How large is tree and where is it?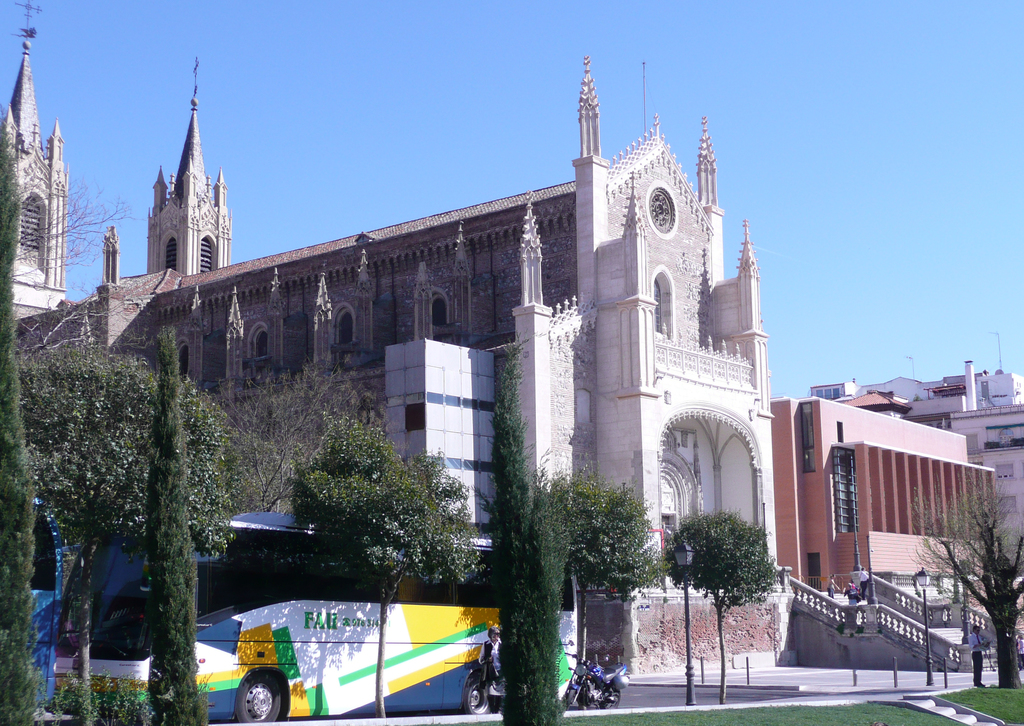
Bounding box: Rect(909, 462, 1023, 685).
